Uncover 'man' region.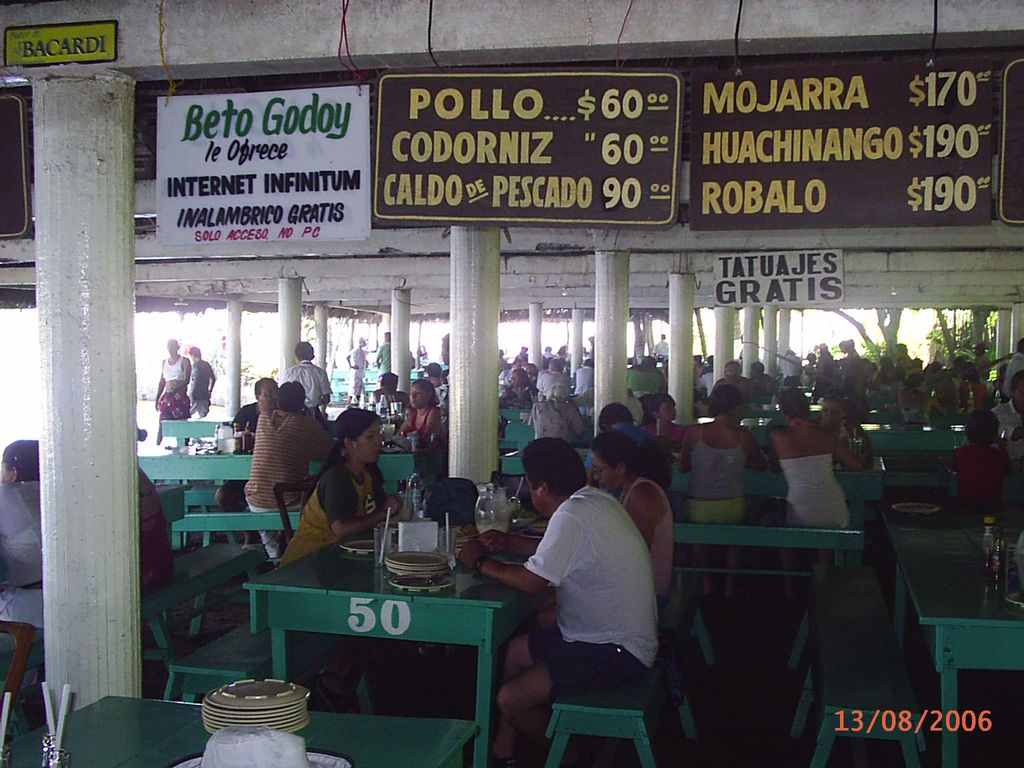
Uncovered: left=238, top=383, right=333, bottom=565.
